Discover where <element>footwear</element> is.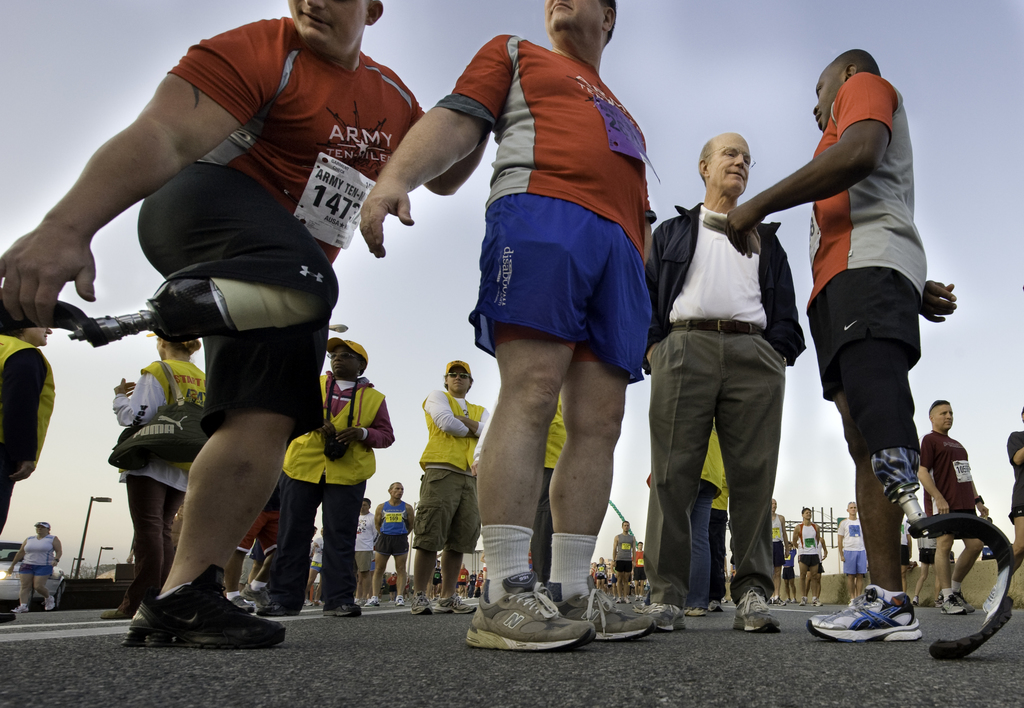
Discovered at (left=228, top=594, right=260, bottom=614).
